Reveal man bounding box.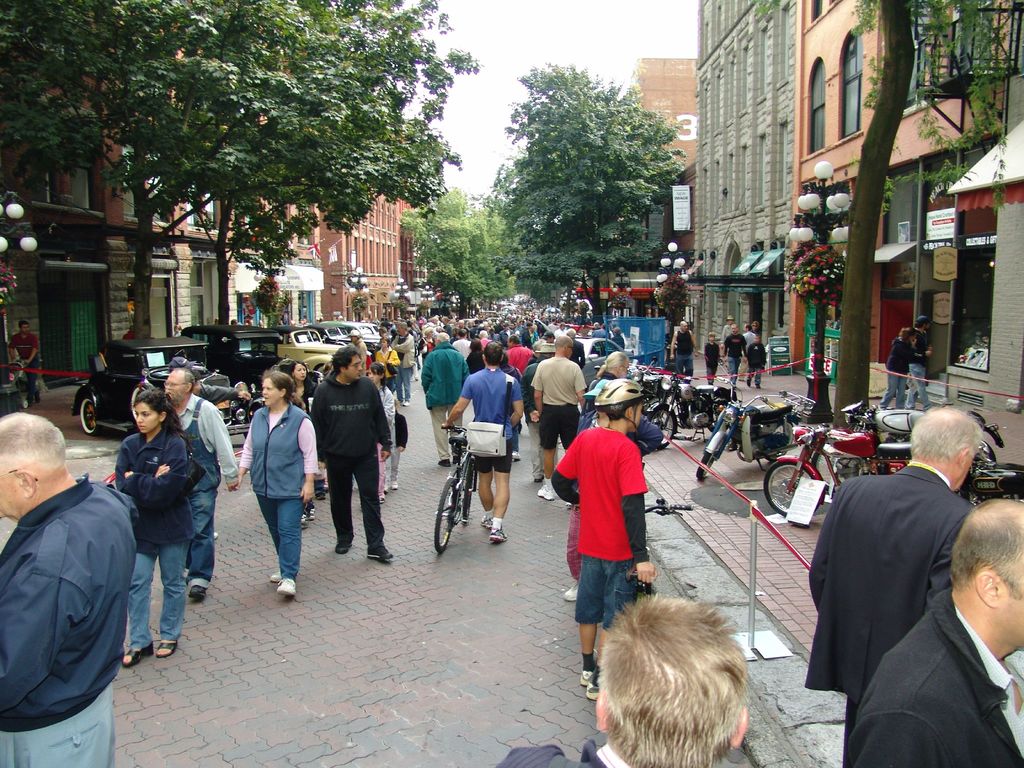
Revealed: [848,497,1023,767].
